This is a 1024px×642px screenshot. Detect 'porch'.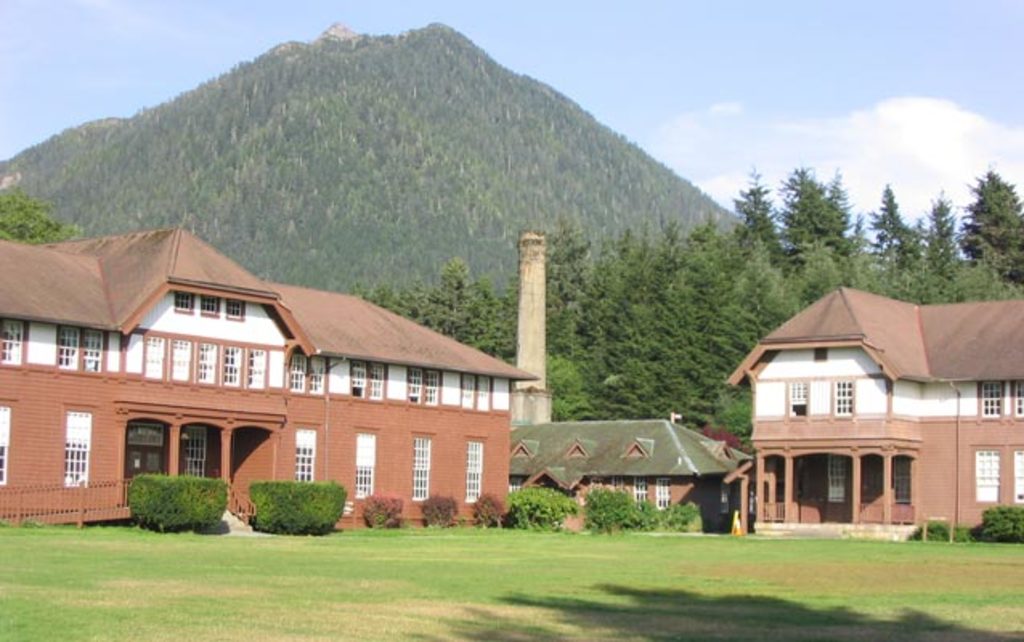
bbox=(860, 498, 918, 526).
